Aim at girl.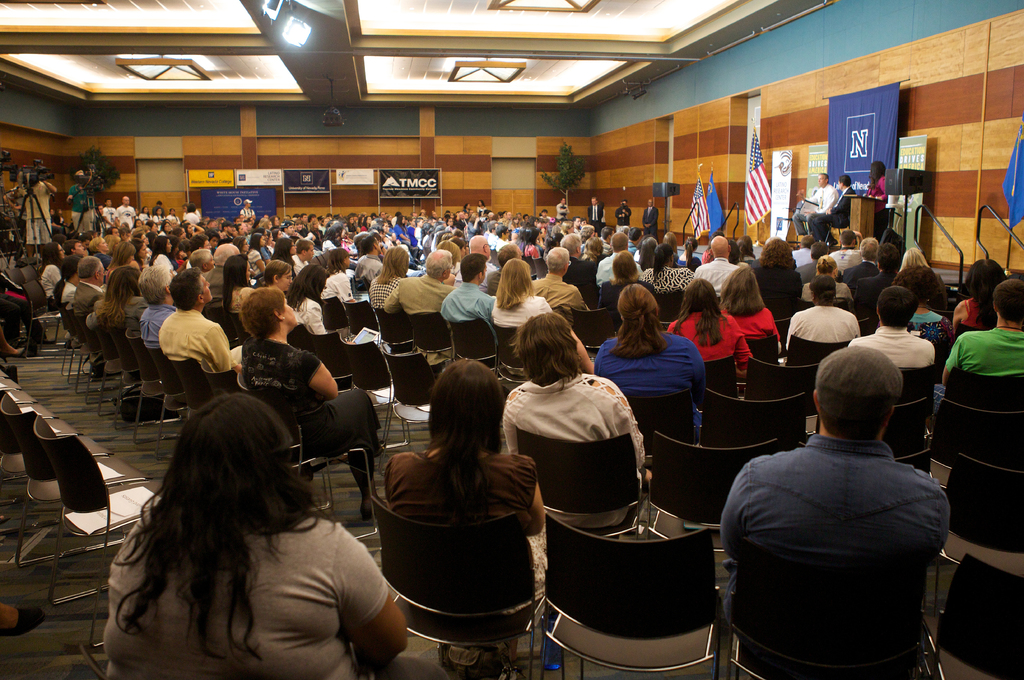
Aimed at rect(526, 215, 539, 227).
